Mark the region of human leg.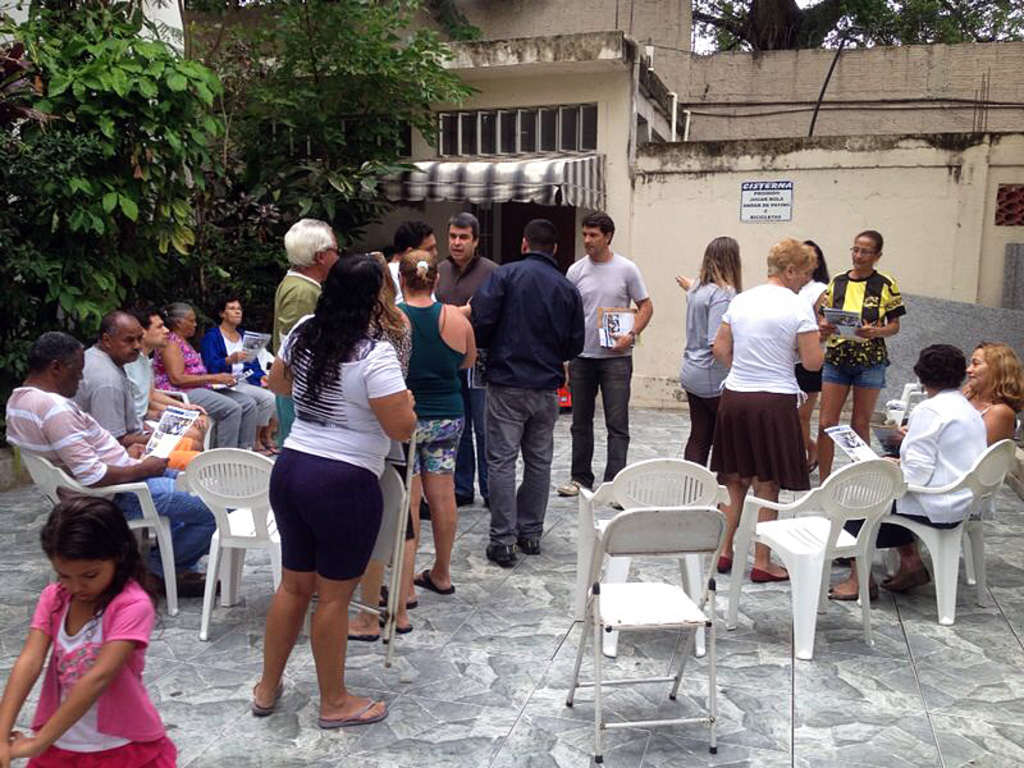
Region: 824,563,879,603.
